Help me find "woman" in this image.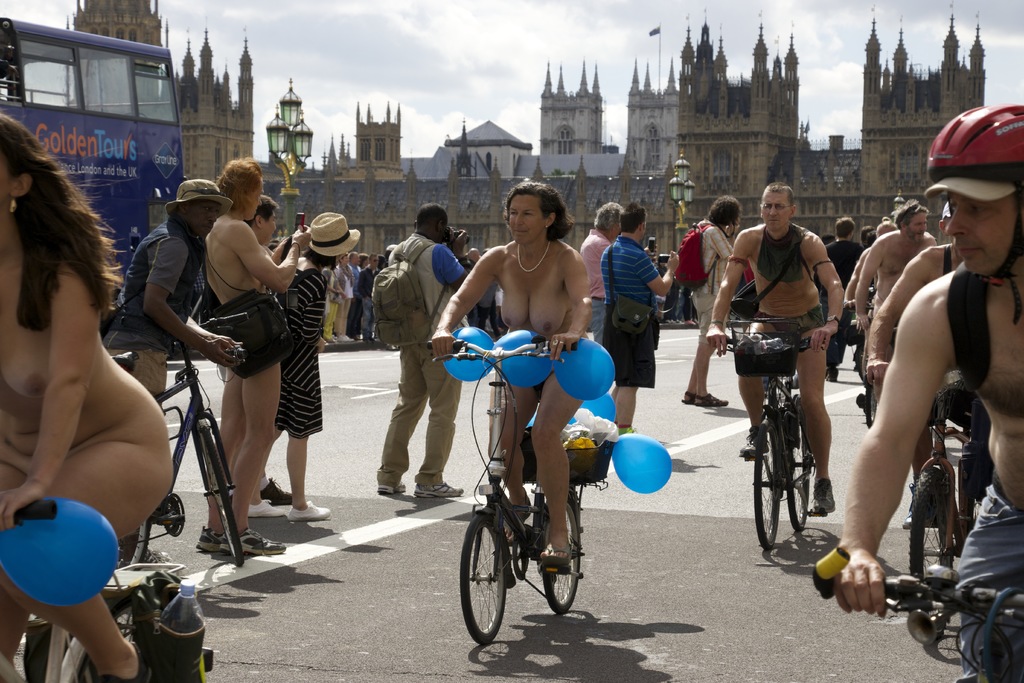
Found it: 428:172:596:582.
